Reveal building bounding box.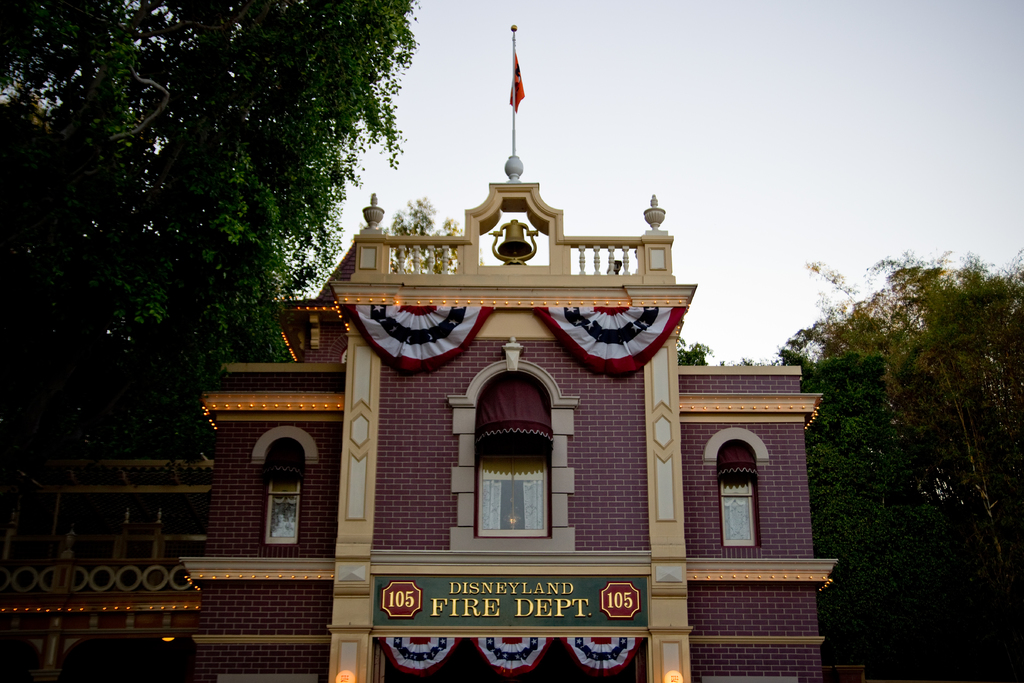
Revealed: [x1=204, y1=146, x2=835, y2=682].
